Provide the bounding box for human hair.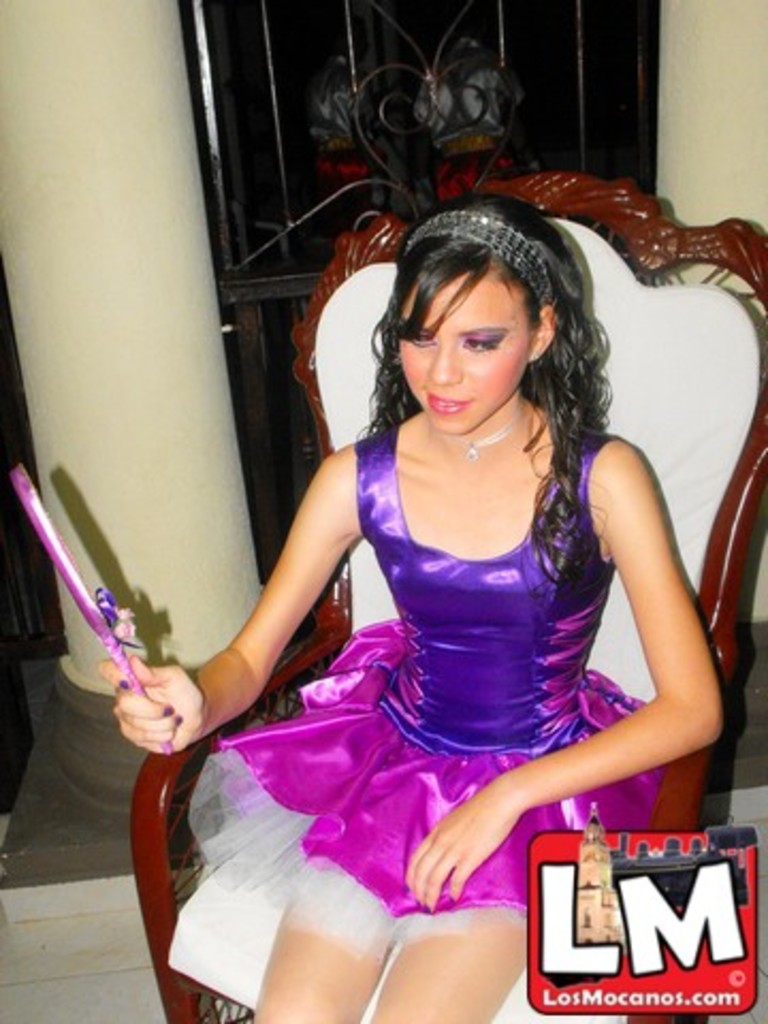
x1=341 y1=205 x2=661 y2=563.
